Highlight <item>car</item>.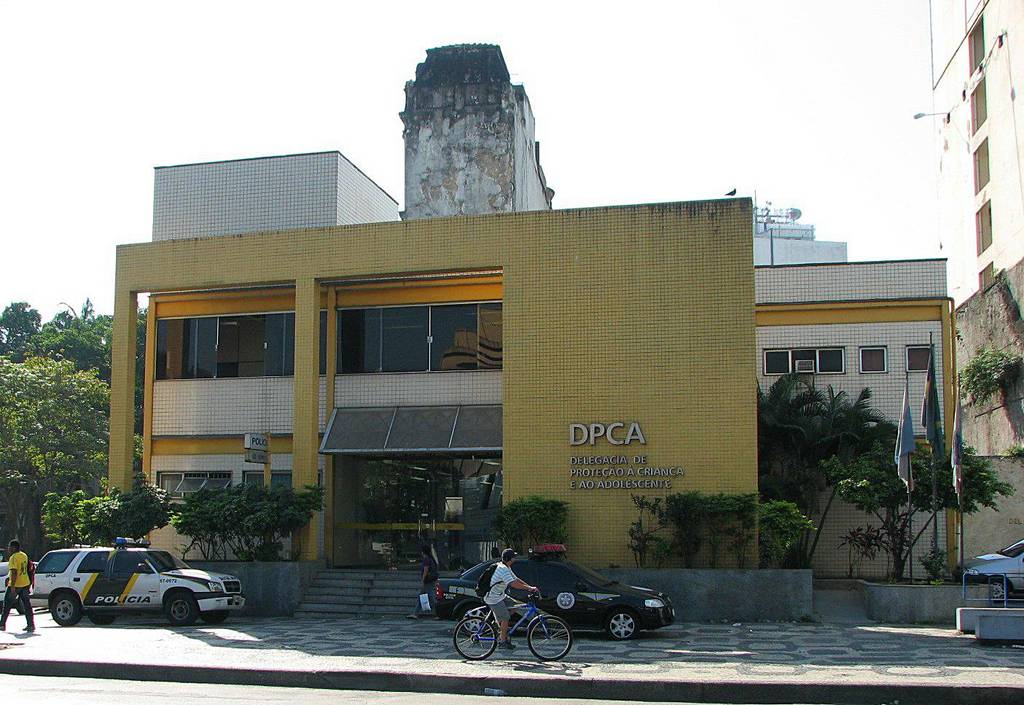
Highlighted region: select_region(0, 557, 40, 600).
